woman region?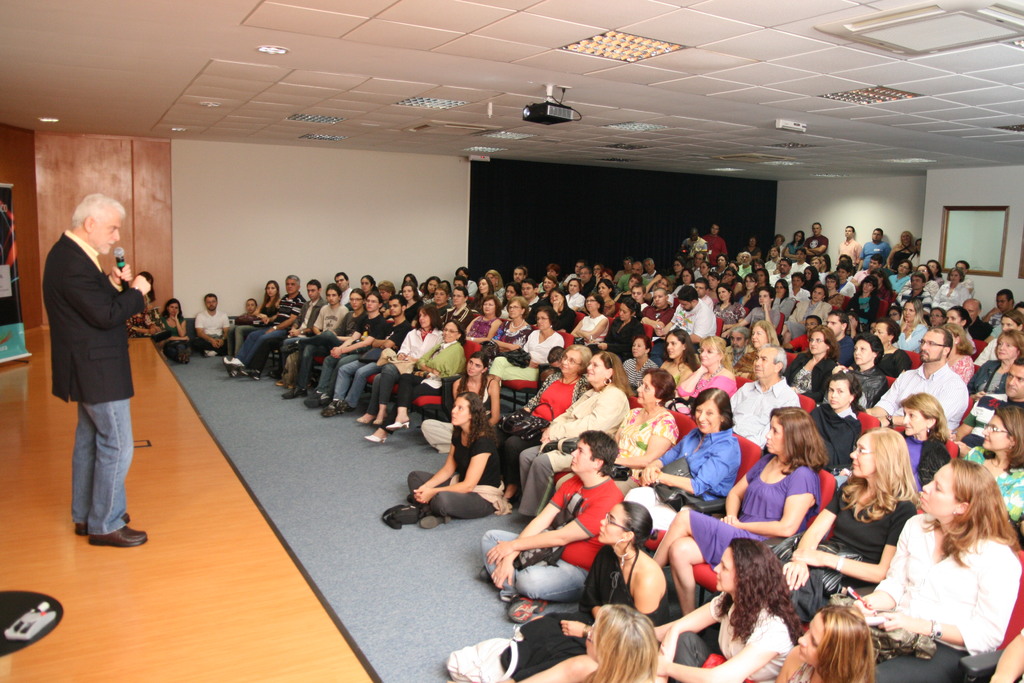
<bbox>653, 536, 806, 682</bbox>
